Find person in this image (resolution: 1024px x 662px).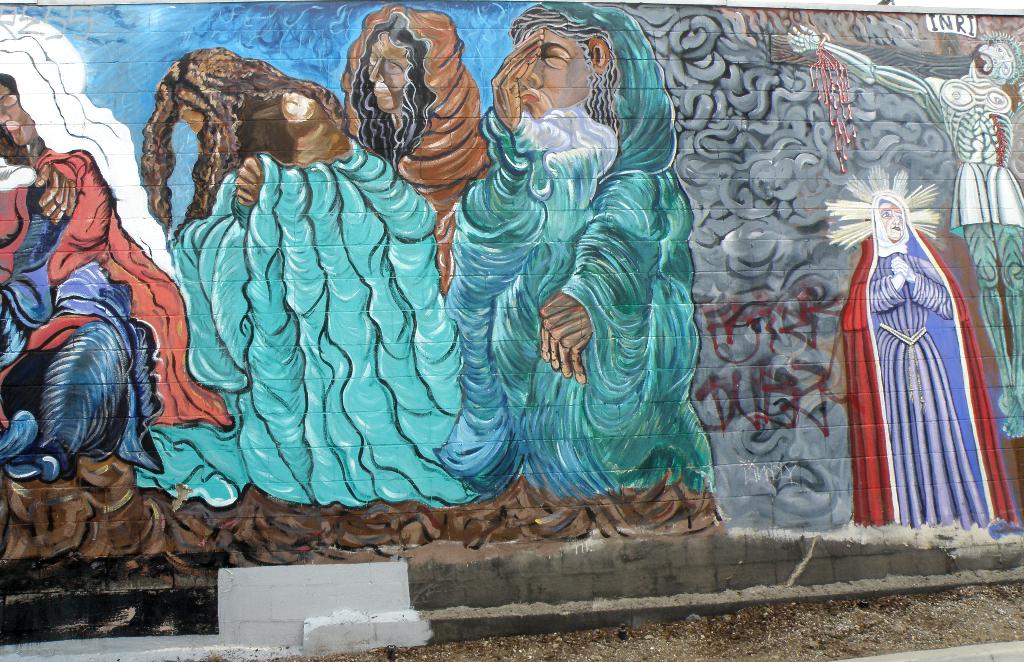
[x1=792, y1=158, x2=986, y2=553].
